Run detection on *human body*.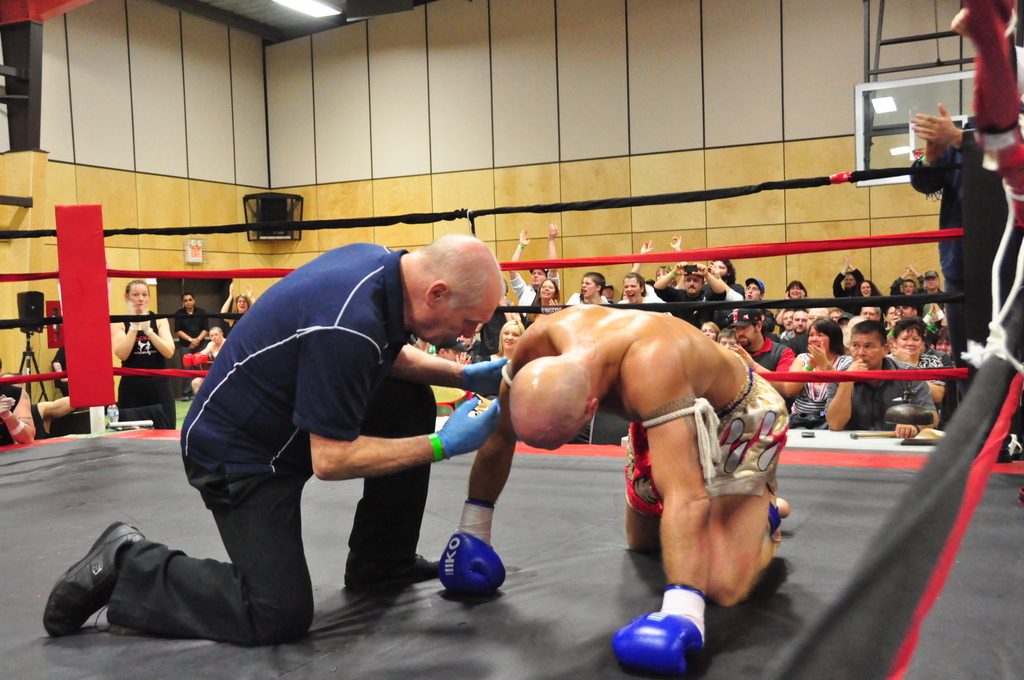
Result: 504, 223, 561, 312.
